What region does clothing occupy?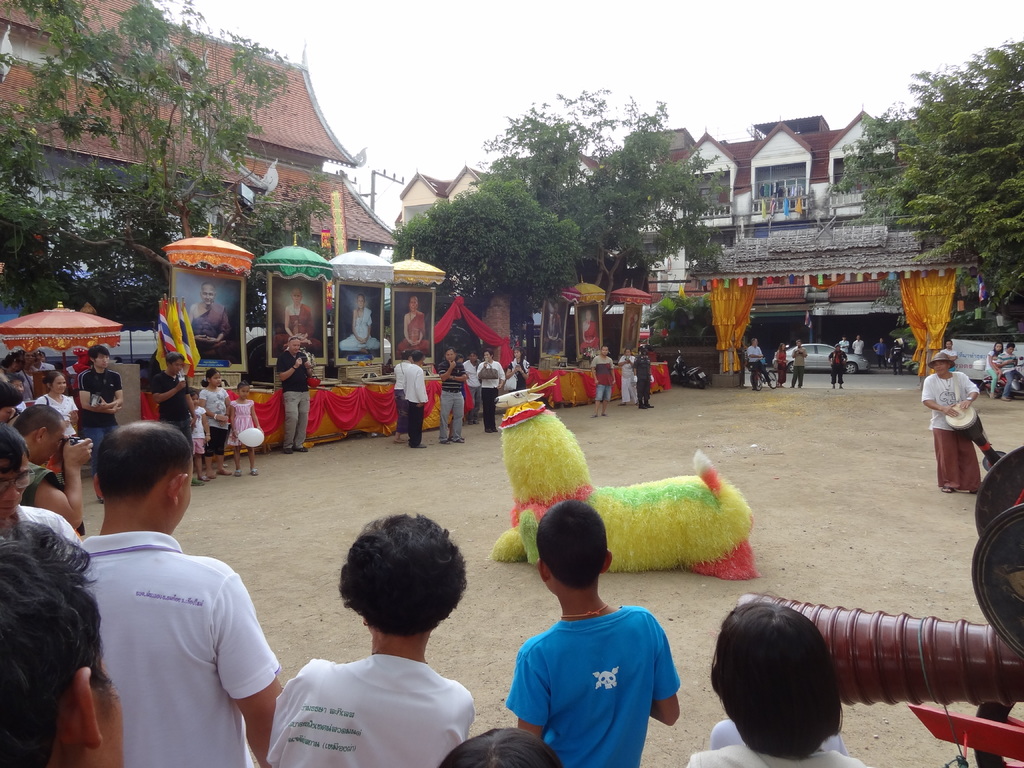
<bbox>686, 740, 866, 767</bbox>.
